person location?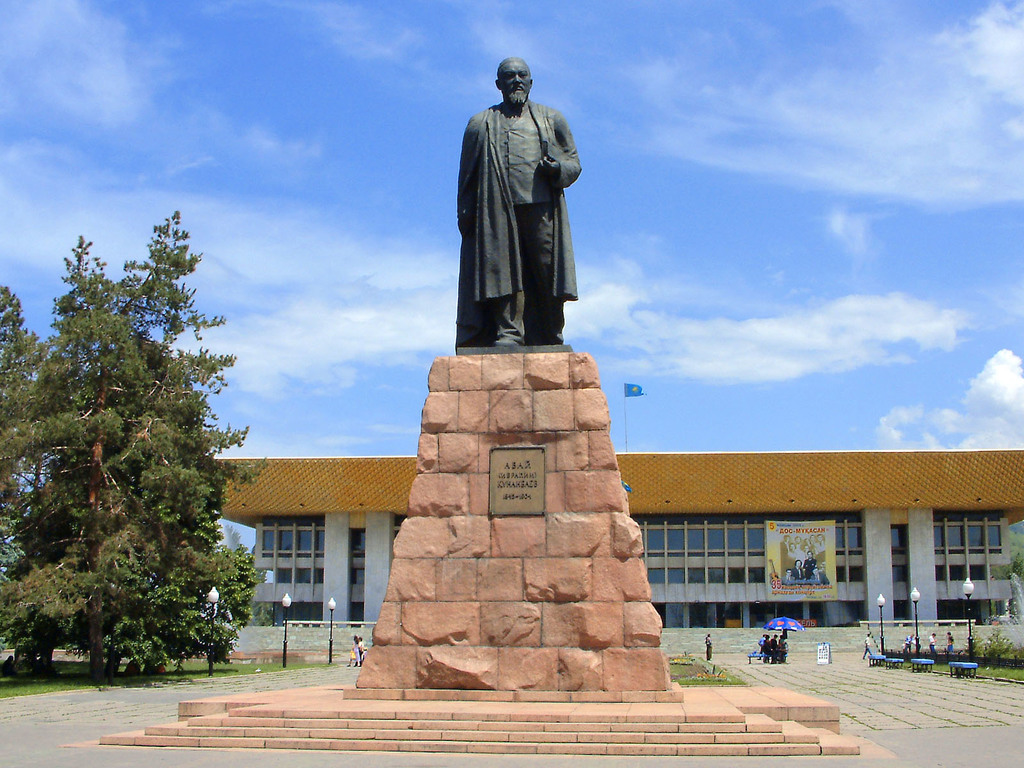
bbox=(348, 637, 360, 668)
